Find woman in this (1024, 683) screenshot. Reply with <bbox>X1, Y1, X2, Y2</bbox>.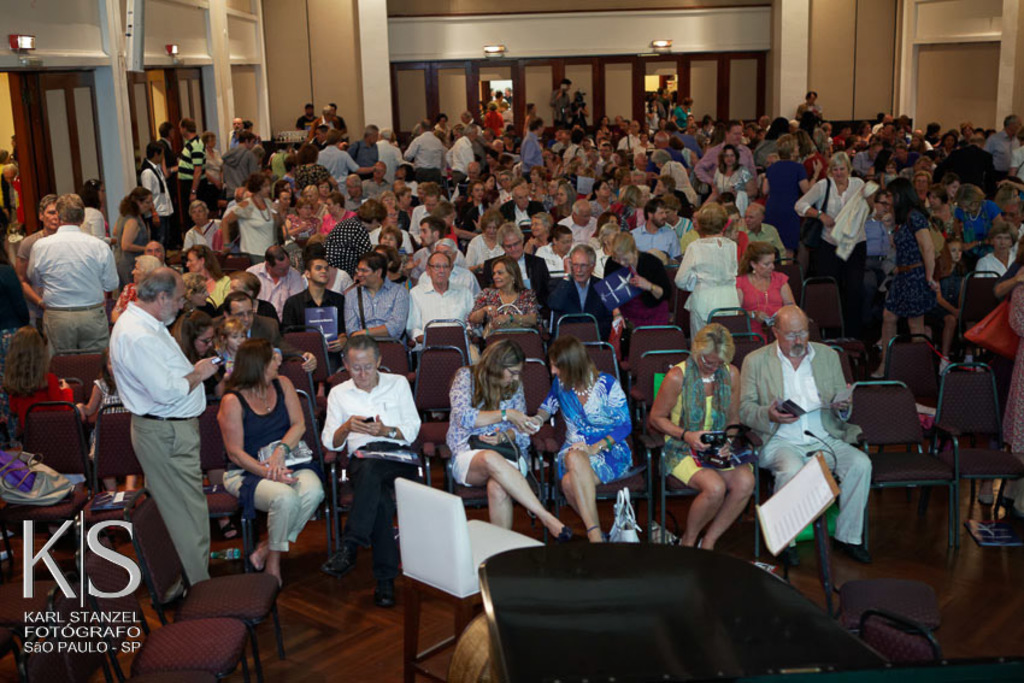
<bbox>704, 145, 763, 202</bbox>.
